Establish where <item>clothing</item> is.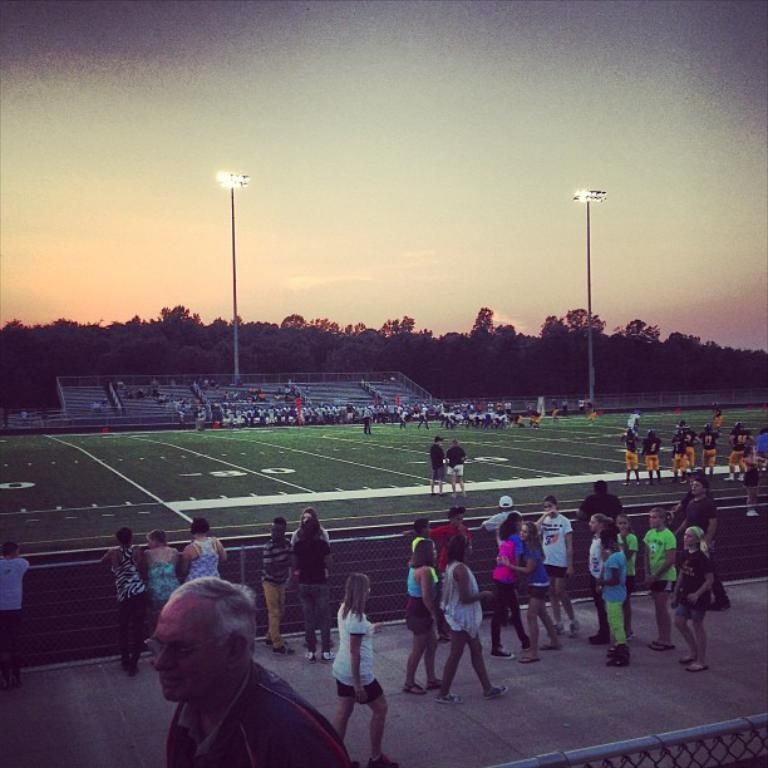
Established at select_region(601, 550, 630, 654).
